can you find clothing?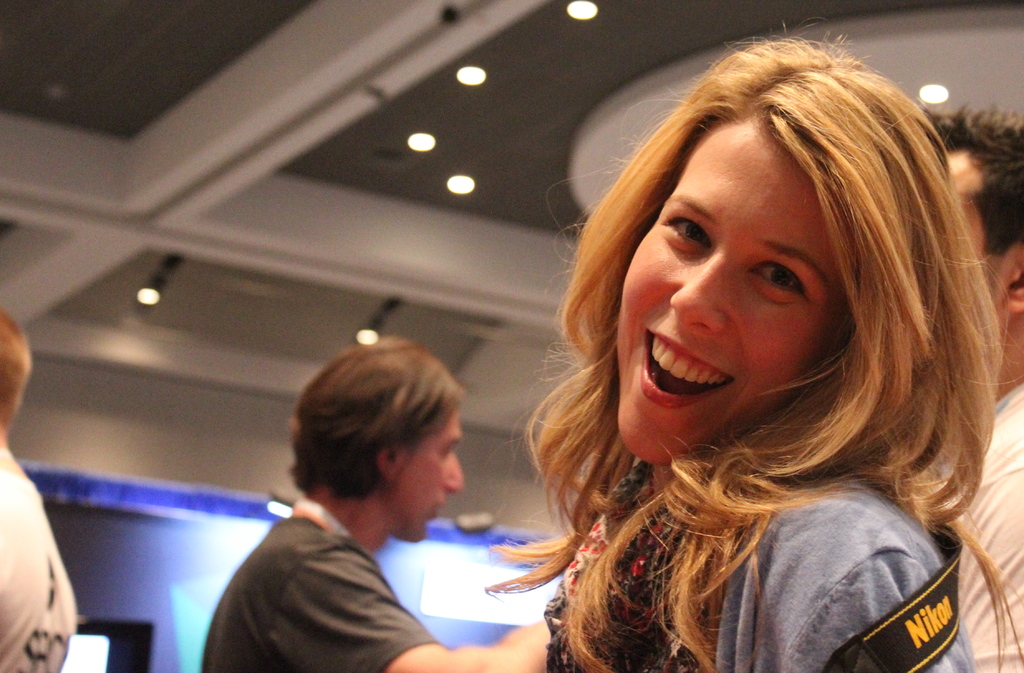
Yes, bounding box: rect(951, 379, 1023, 672).
